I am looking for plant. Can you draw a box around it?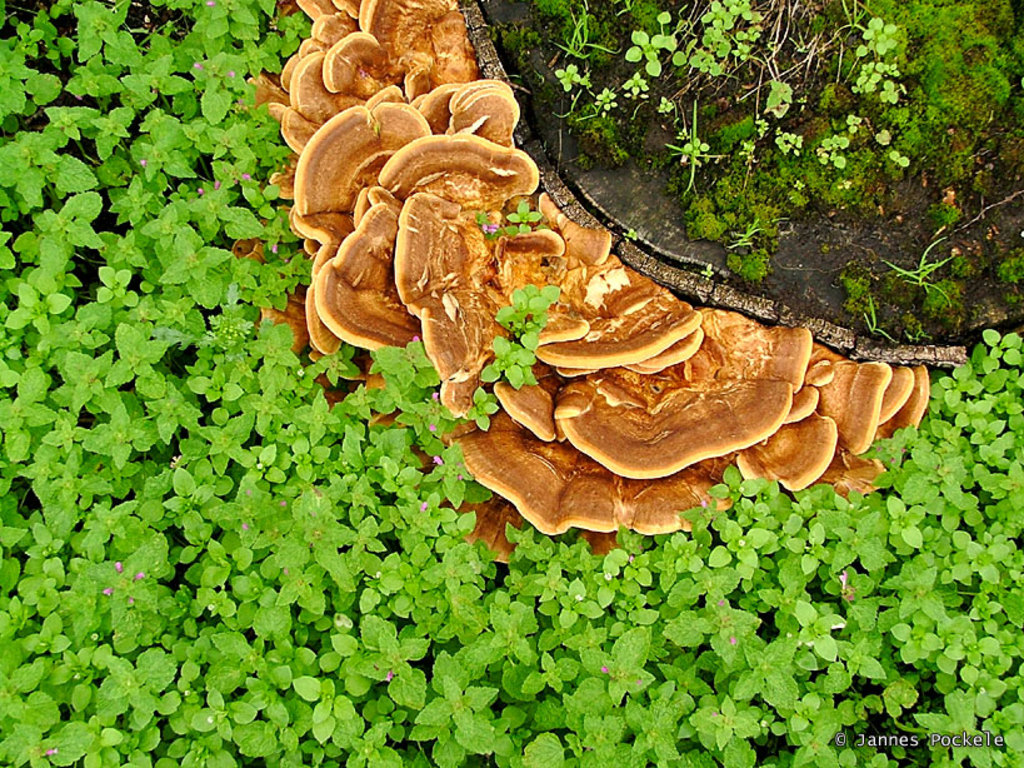
Sure, the bounding box is bbox(740, 4, 763, 53).
